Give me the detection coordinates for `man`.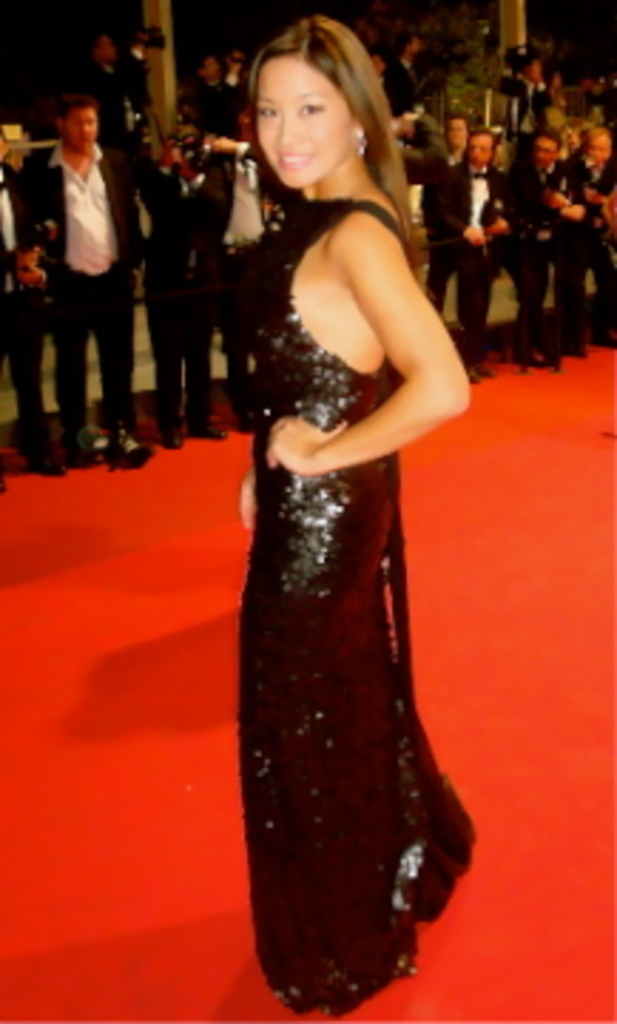
x1=509 y1=57 x2=554 y2=139.
